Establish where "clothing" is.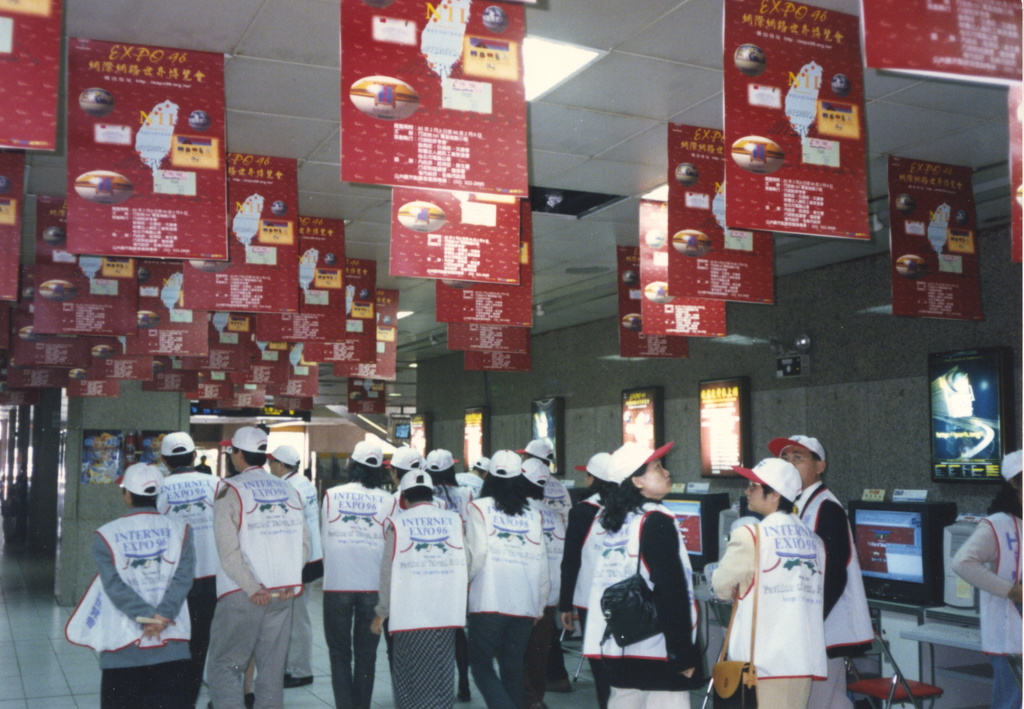
Established at region(524, 498, 564, 701).
